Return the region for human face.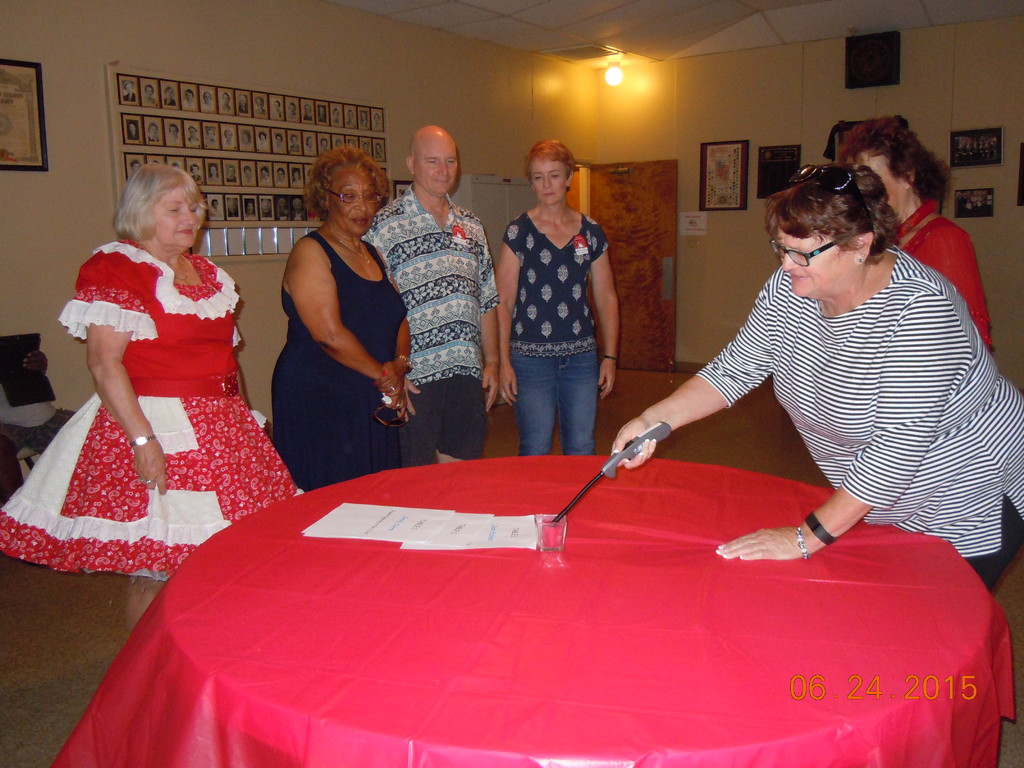
x1=781, y1=229, x2=845, y2=301.
